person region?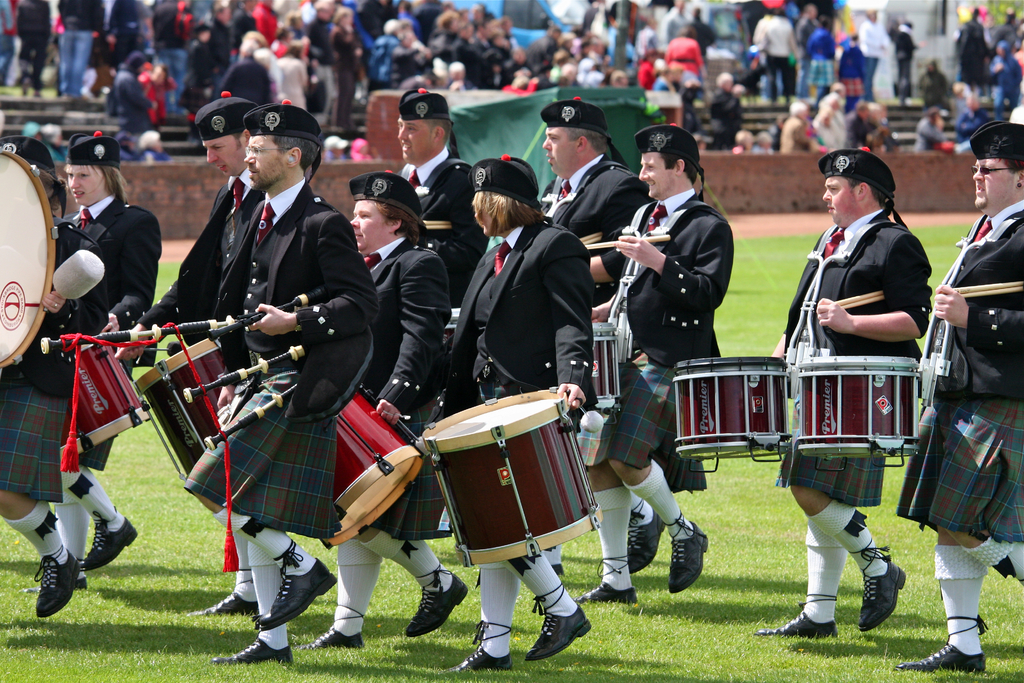
{"left": 636, "top": 41, "right": 664, "bottom": 92}
